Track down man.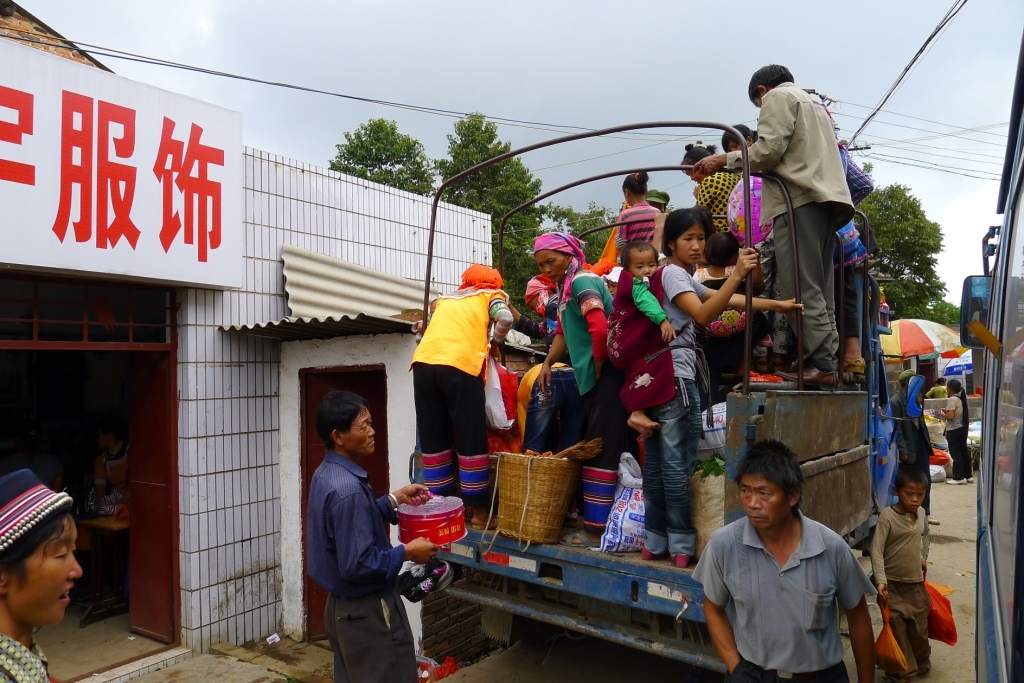
Tracked to select_region(694, 437, 877, 682).
